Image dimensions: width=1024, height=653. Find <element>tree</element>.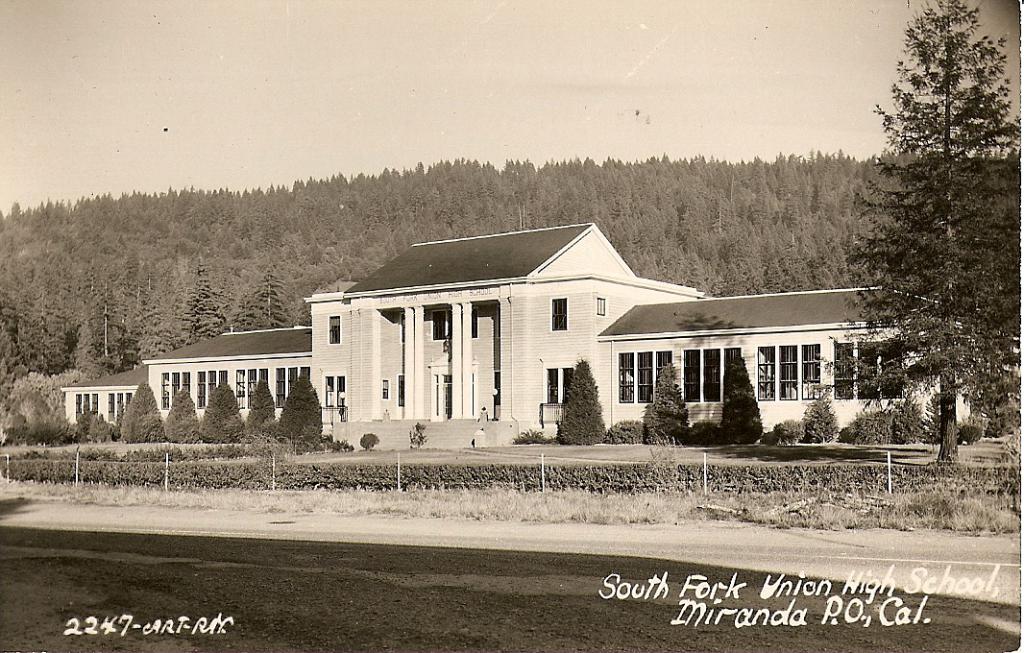
x1=267, y1=375, x2=329, y2=449.
